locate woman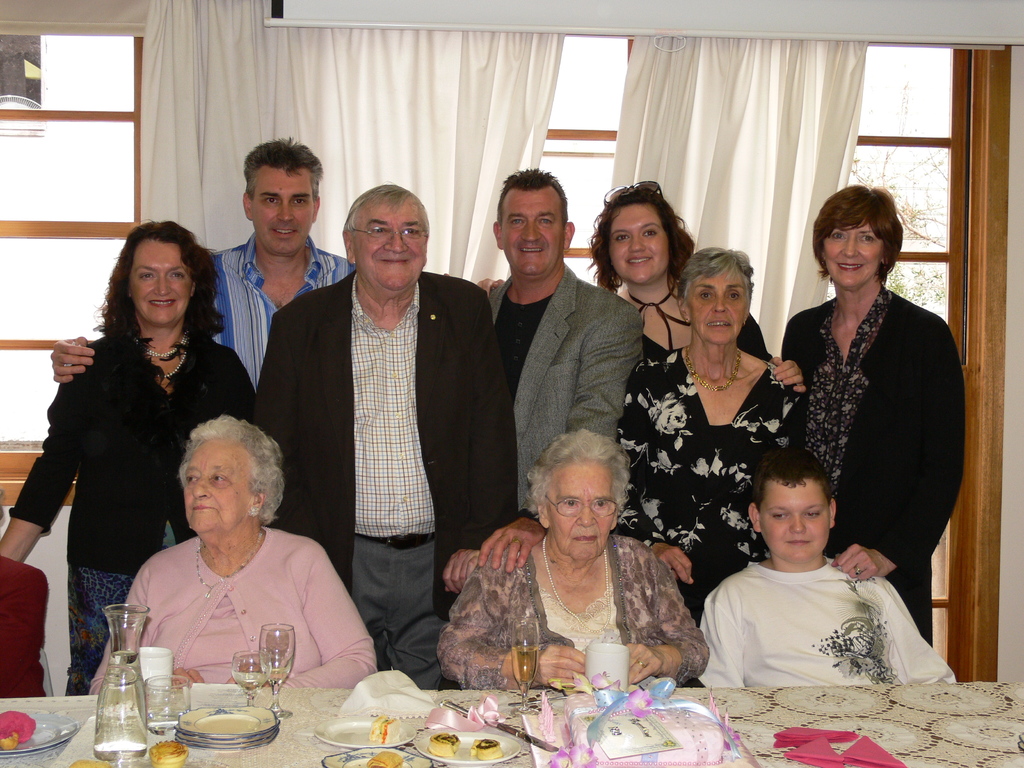
BBox(429, 427, 707, 685)
